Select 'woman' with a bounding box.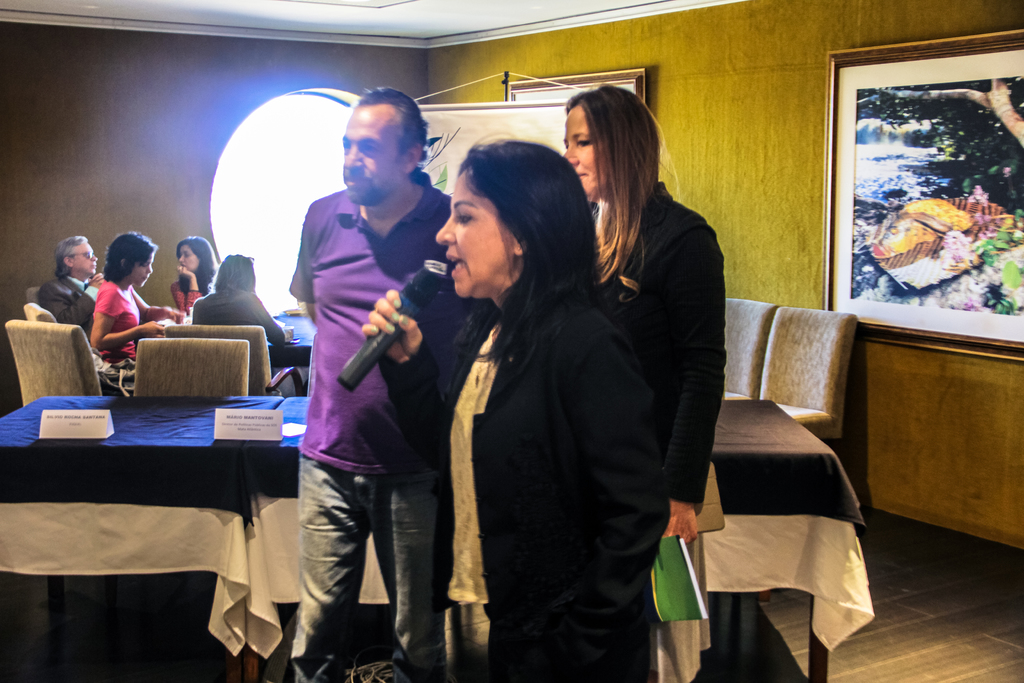
rect(193, 250, 301, 399).
